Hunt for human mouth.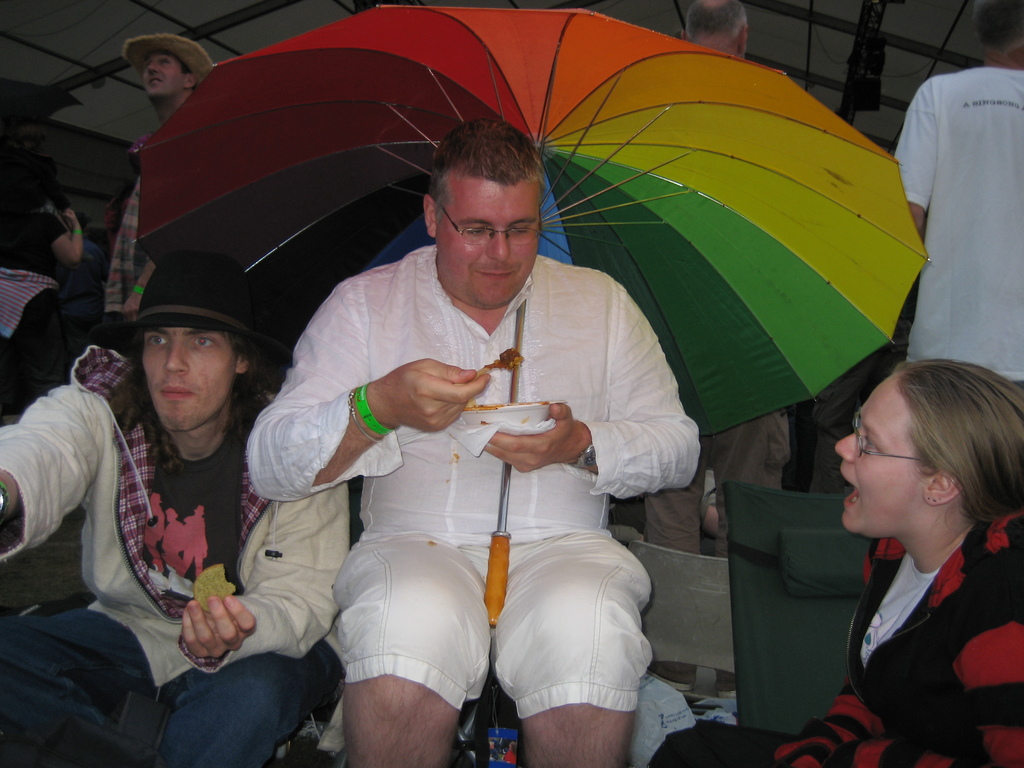
Hunted down at box(161, 389, 197, 404).
